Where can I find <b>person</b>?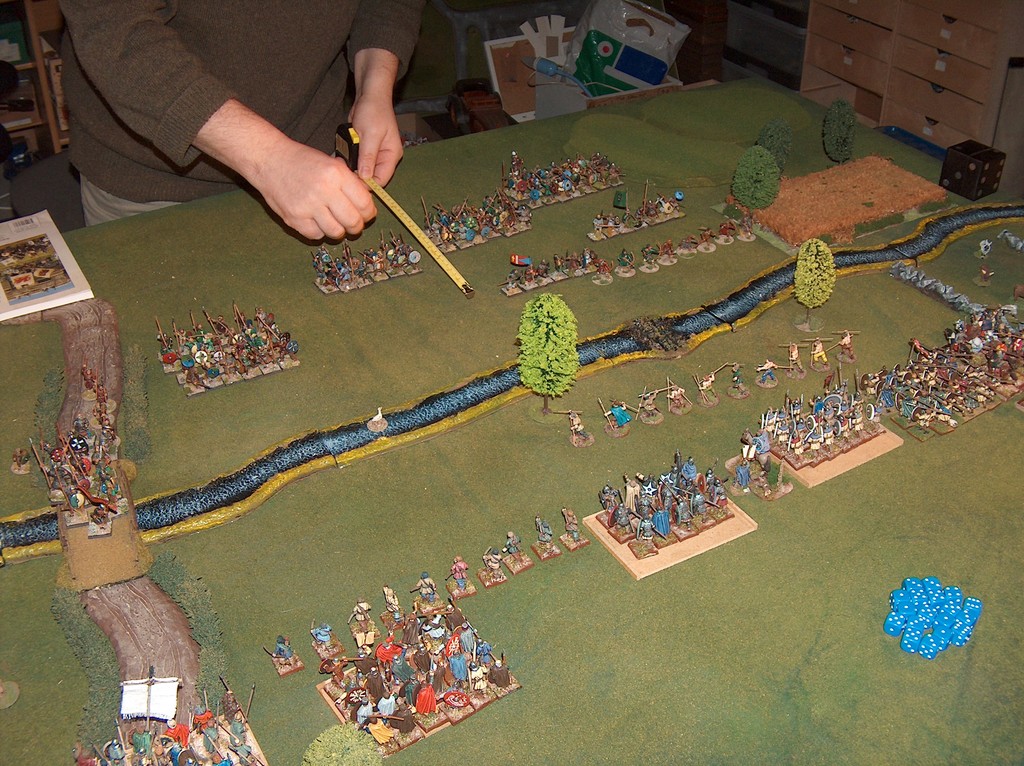
You can find it at 669 385 692 408.
